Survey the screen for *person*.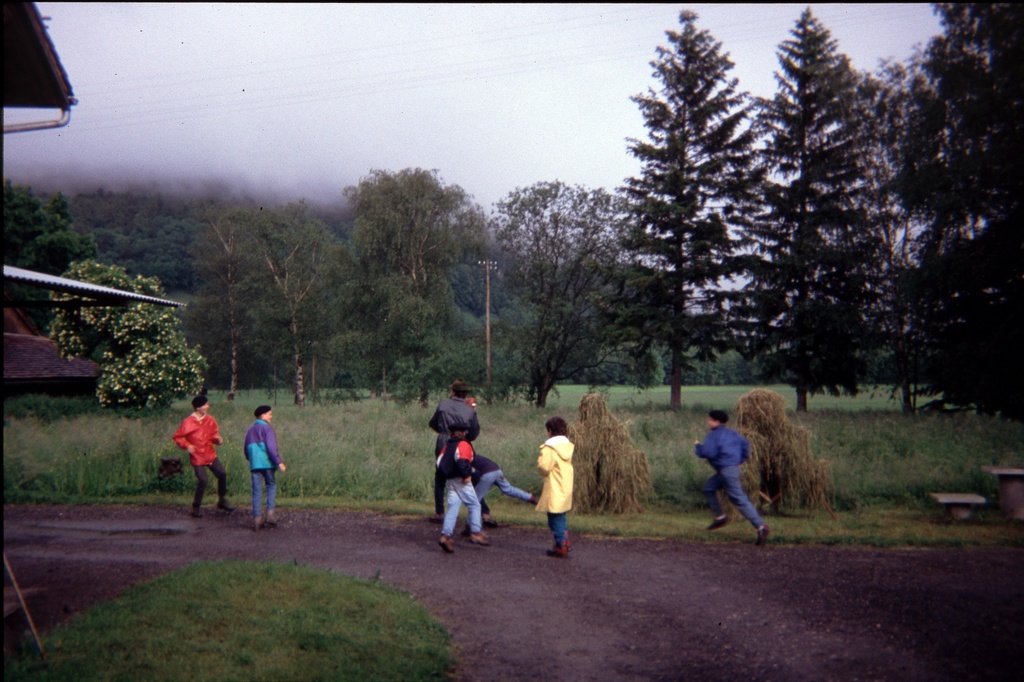
Survey found: bbox=(243, 404, 286, 528).
